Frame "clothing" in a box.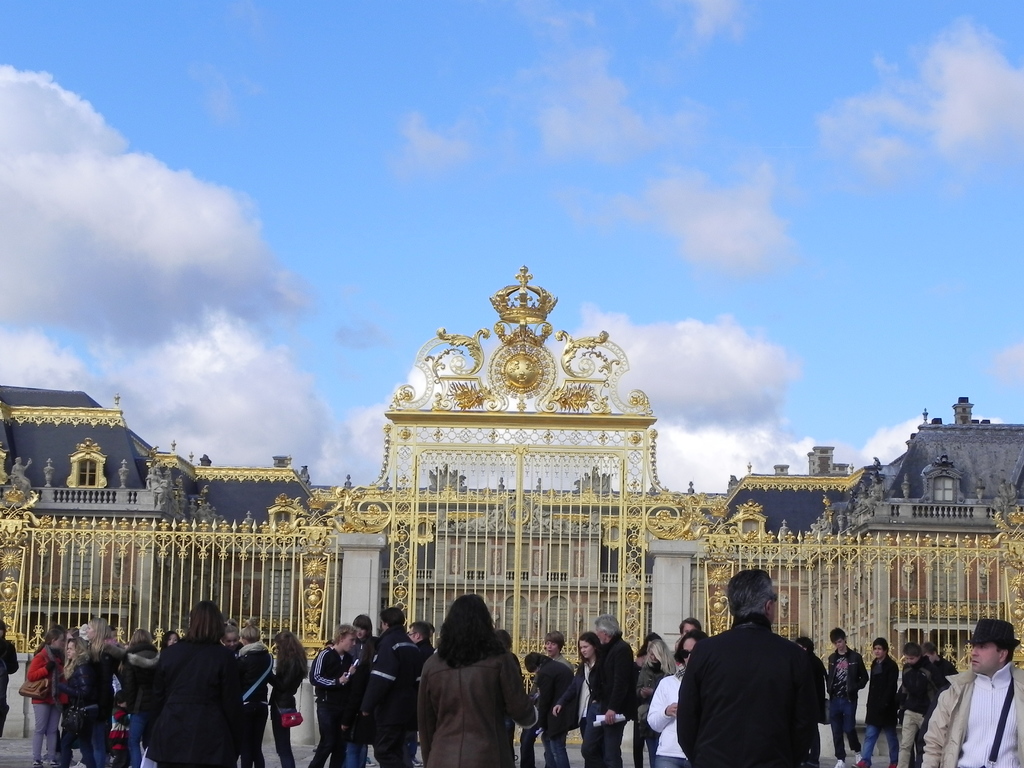
detection(115, 645, 163, 767).
